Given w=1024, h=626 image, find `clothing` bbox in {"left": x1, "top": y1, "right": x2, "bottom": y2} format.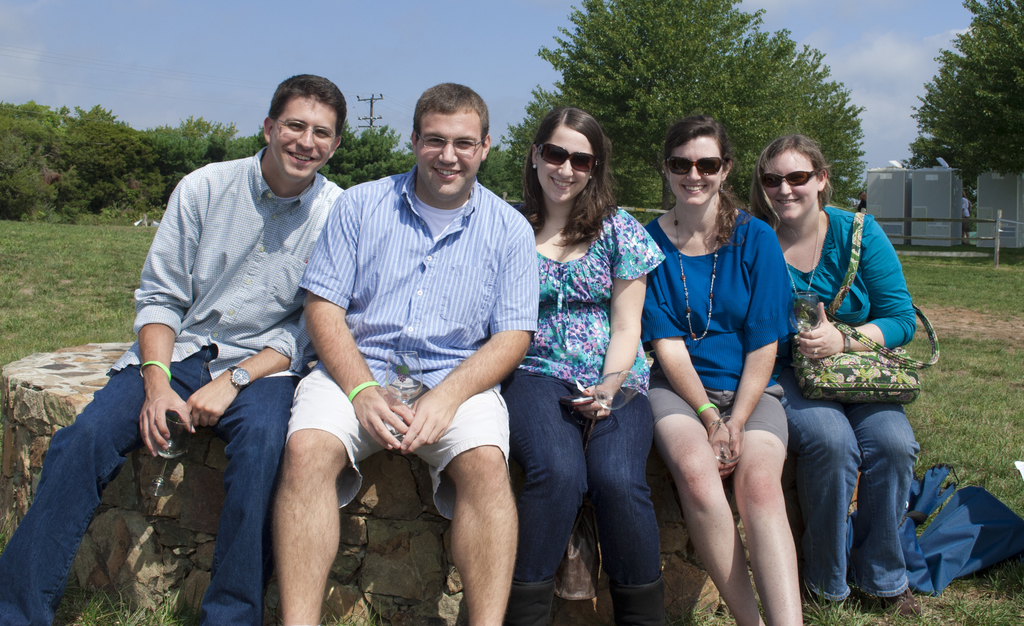
{"left": 645, "top": 206, "right": 804, "bottom": 453}.
